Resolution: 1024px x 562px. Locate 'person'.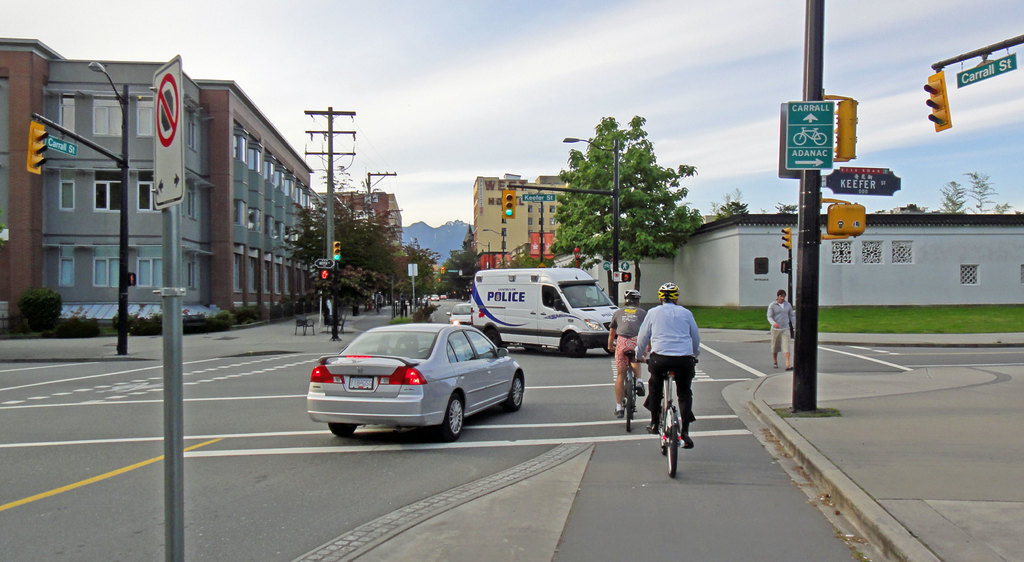
x1=607 y1=289 x2=648 y2=417.
